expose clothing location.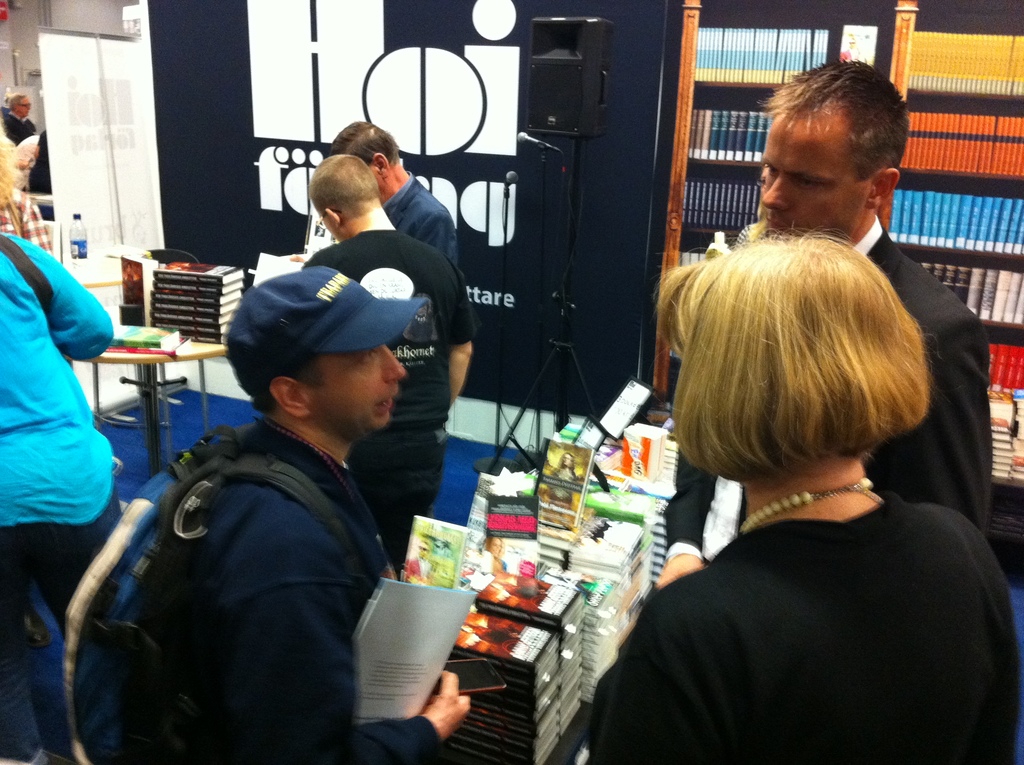
Exposed at <region>126, 413, 442, 762</region>.
